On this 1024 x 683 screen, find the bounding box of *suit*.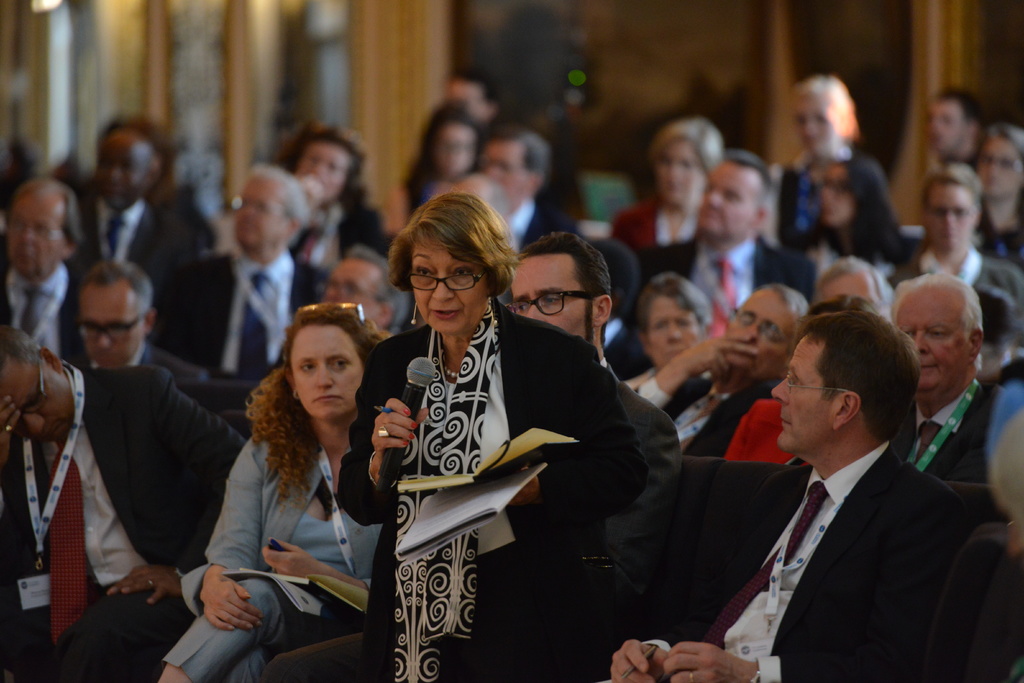
Bounding box: pyautogui.locateOnScreen(726, 369, 981, 663).
